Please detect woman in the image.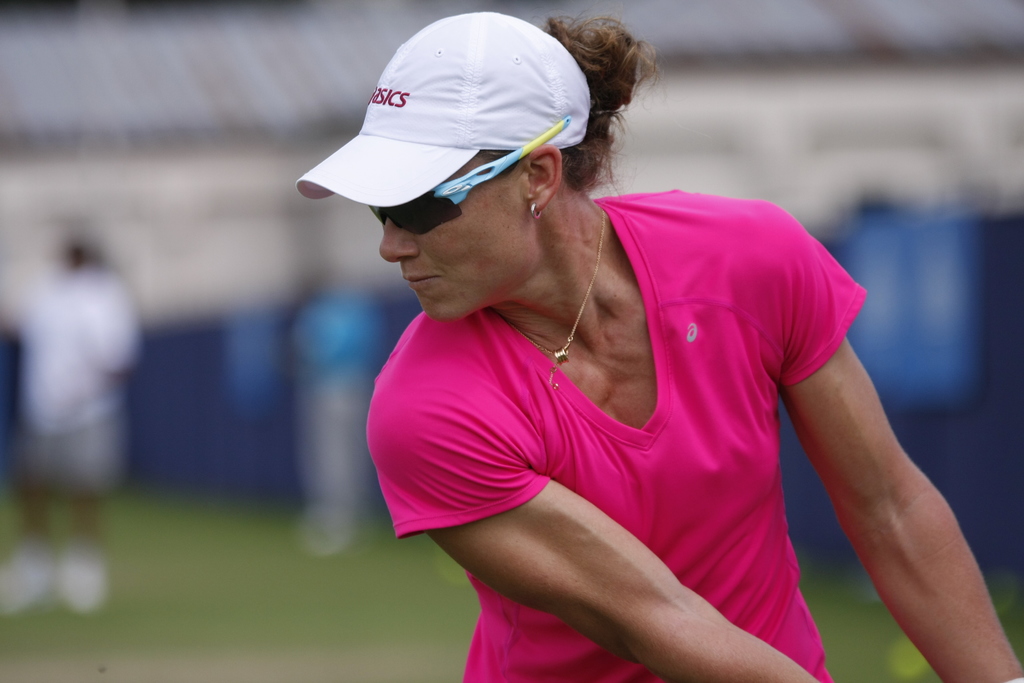
crop(283, 1, 911, 672).
